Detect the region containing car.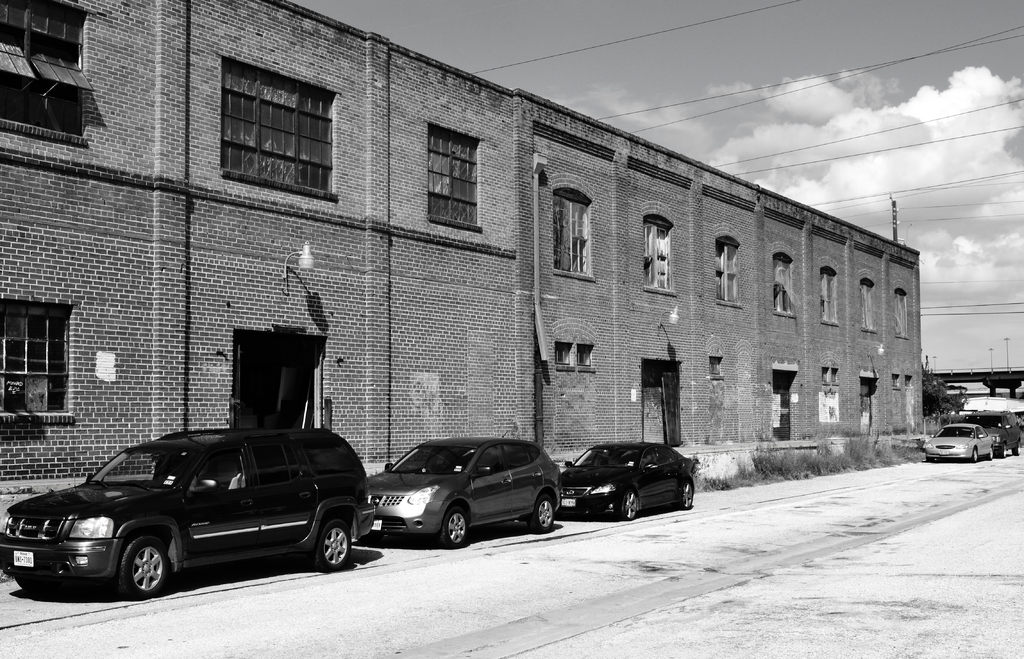
556:442:699:519.
